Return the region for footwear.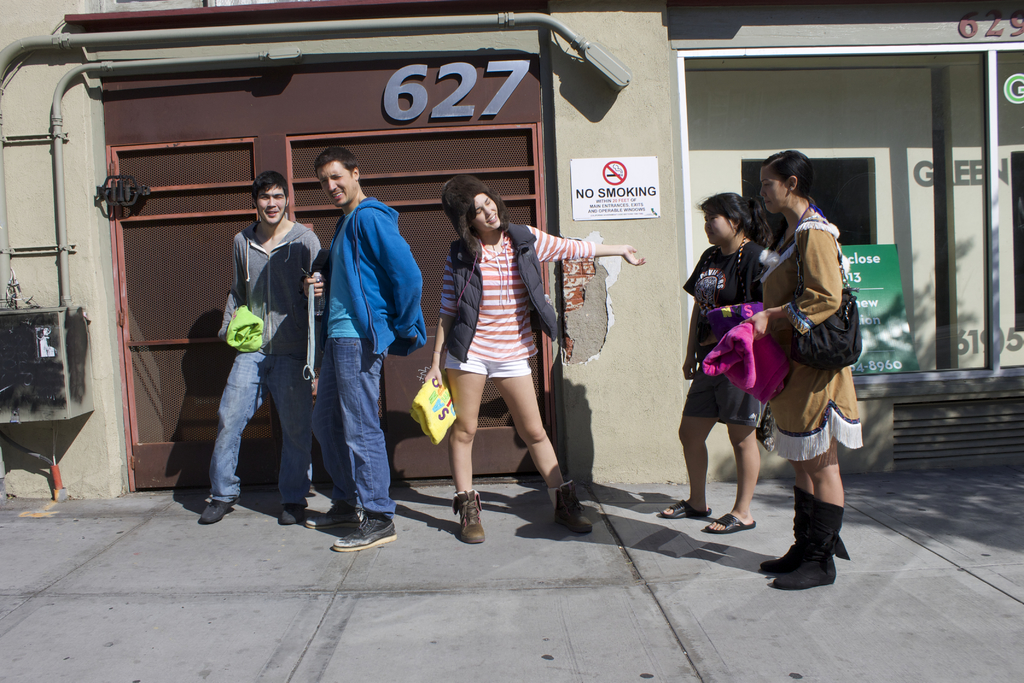
{"left": 547, "top": 482, "right": 593, "bottom": 532}.
